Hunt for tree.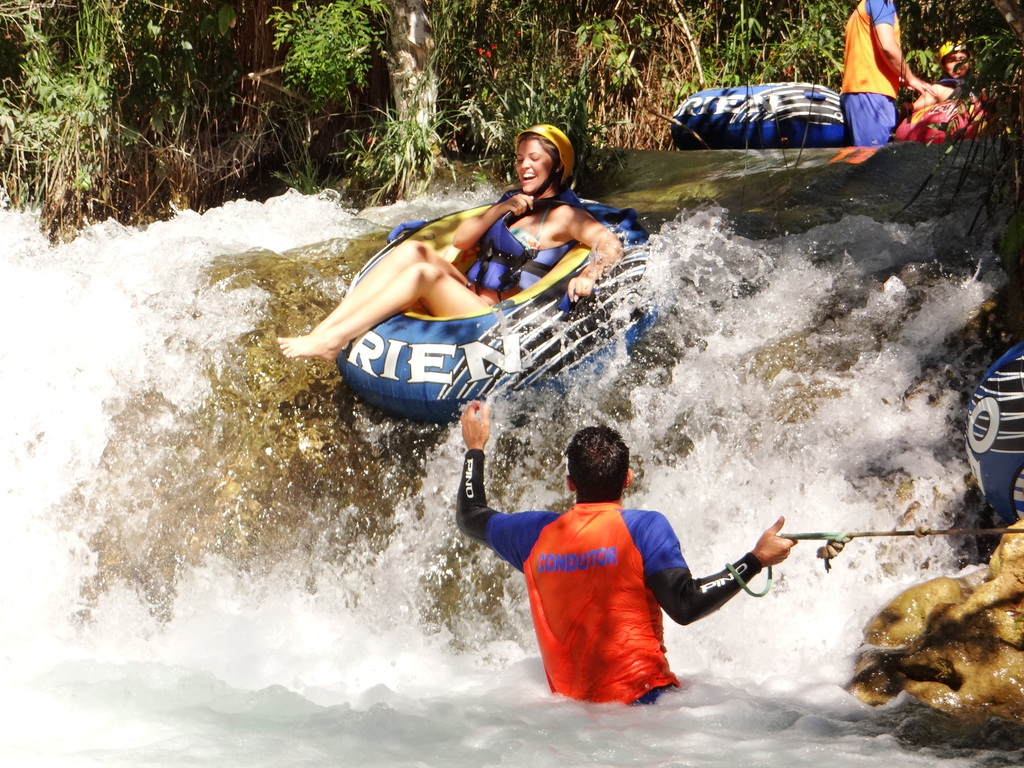
Hunted down at (265,0,466,196).
